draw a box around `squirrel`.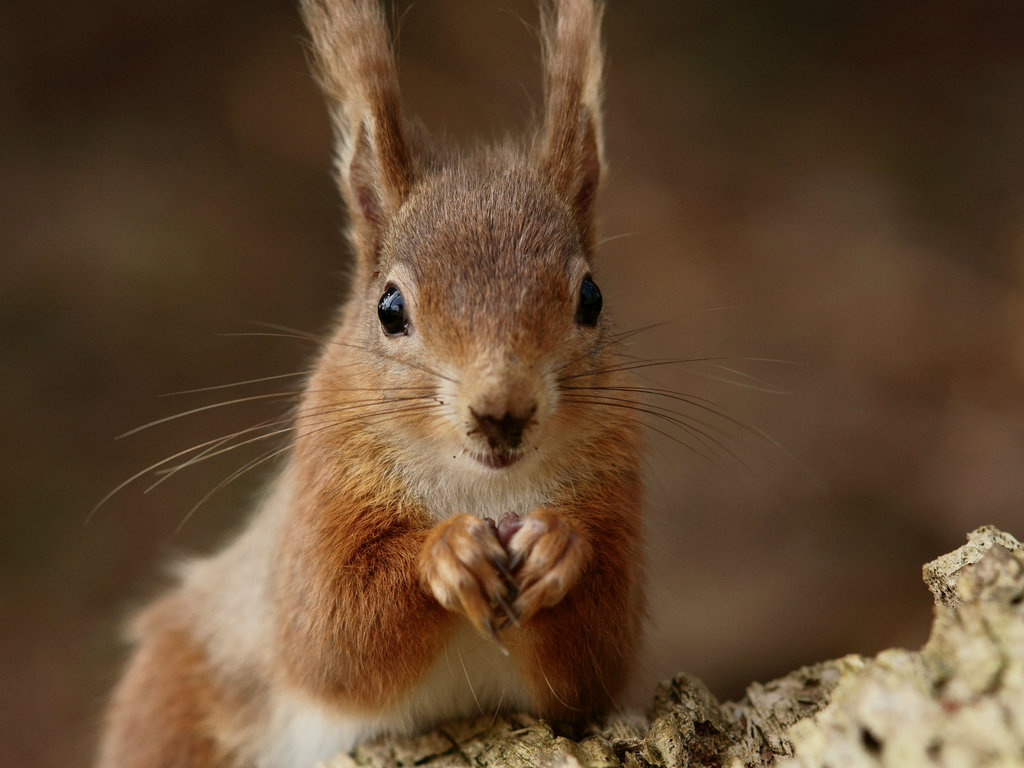
[87, 0, 781, 759].
